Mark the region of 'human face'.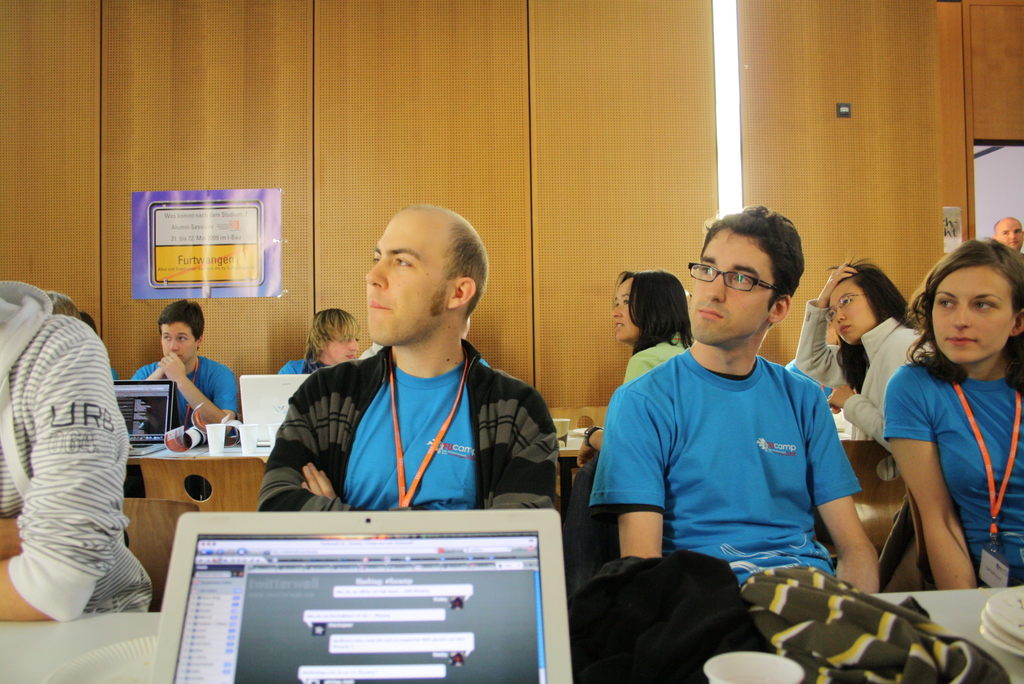
Region: [997,220,1022,248].
